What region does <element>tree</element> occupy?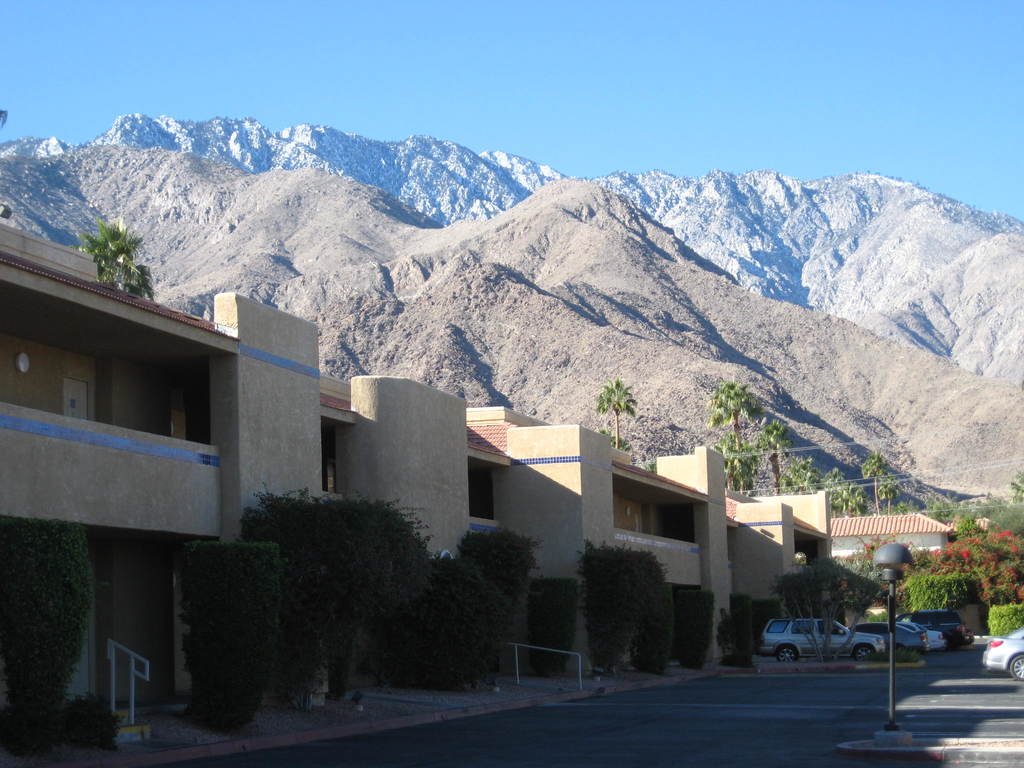
[758, 414, 789, 501].
